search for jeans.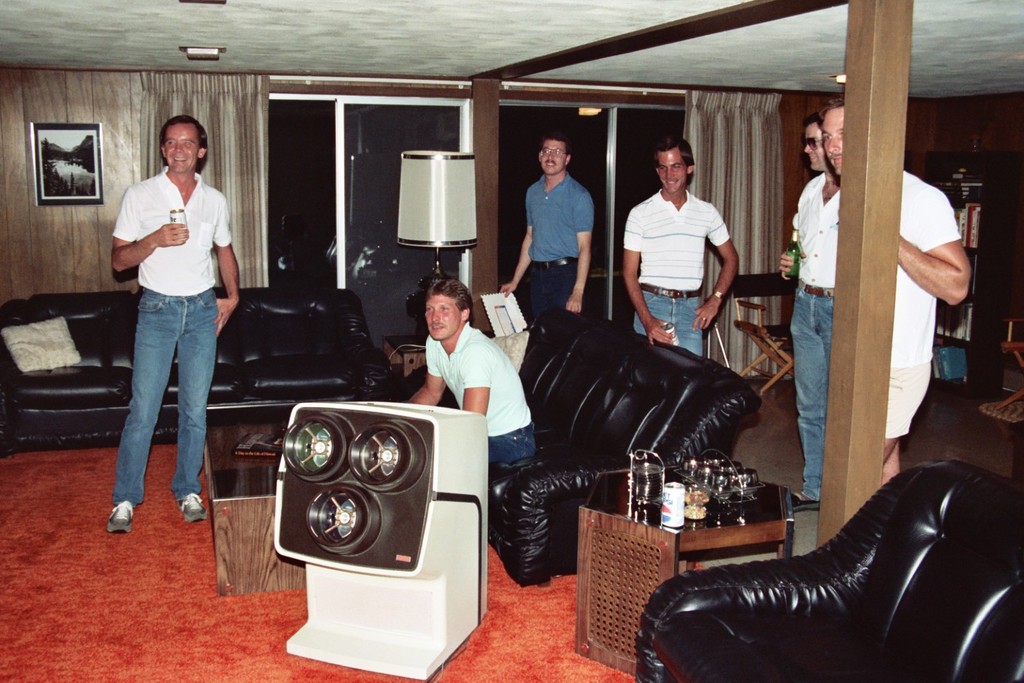
Found at region(100, 271, 225, 527).
